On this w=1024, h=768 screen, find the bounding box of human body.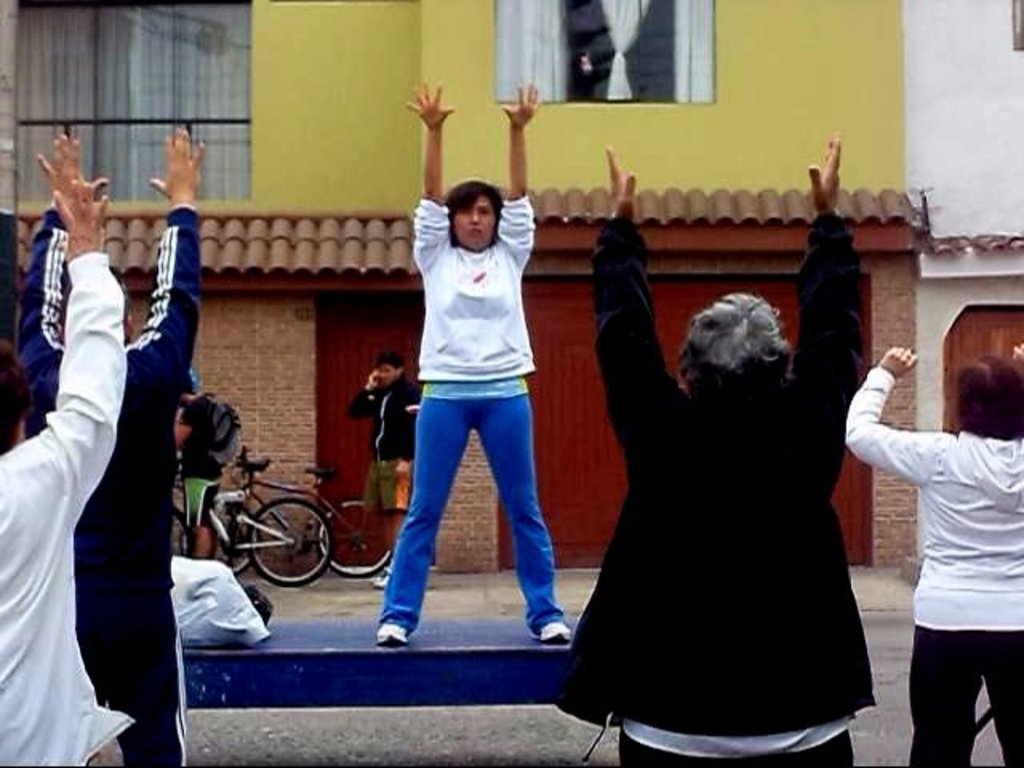
Bounding box: bbox=[549, 144, 862, 766].
